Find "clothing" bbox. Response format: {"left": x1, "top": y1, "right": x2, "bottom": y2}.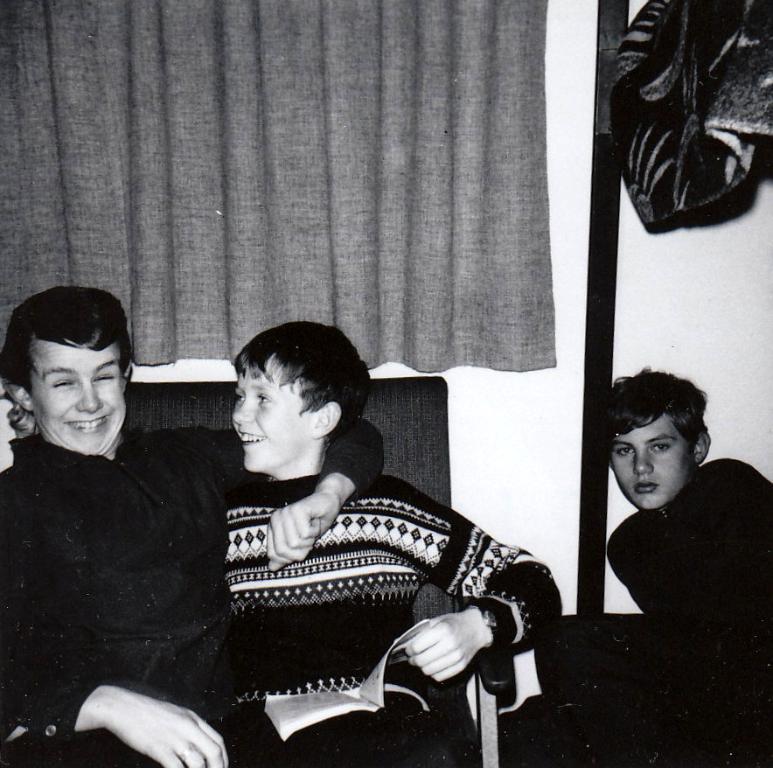
{"left": 606, "top": 458, "right": 772, "bottom": 618}.
